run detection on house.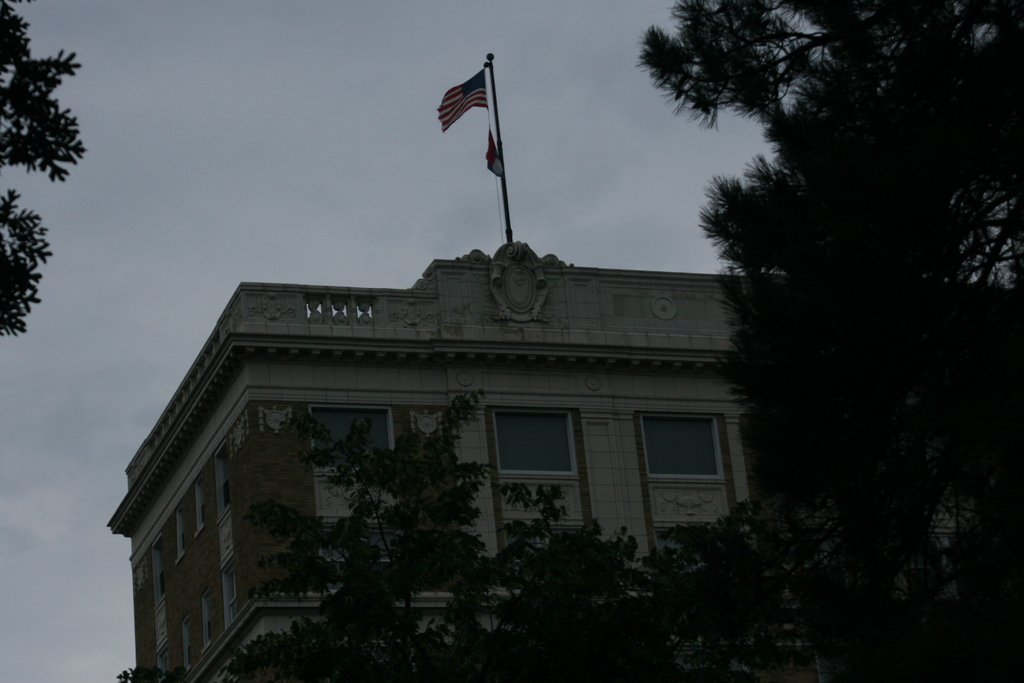
Result: Rect(100, 259, 756, 682).
